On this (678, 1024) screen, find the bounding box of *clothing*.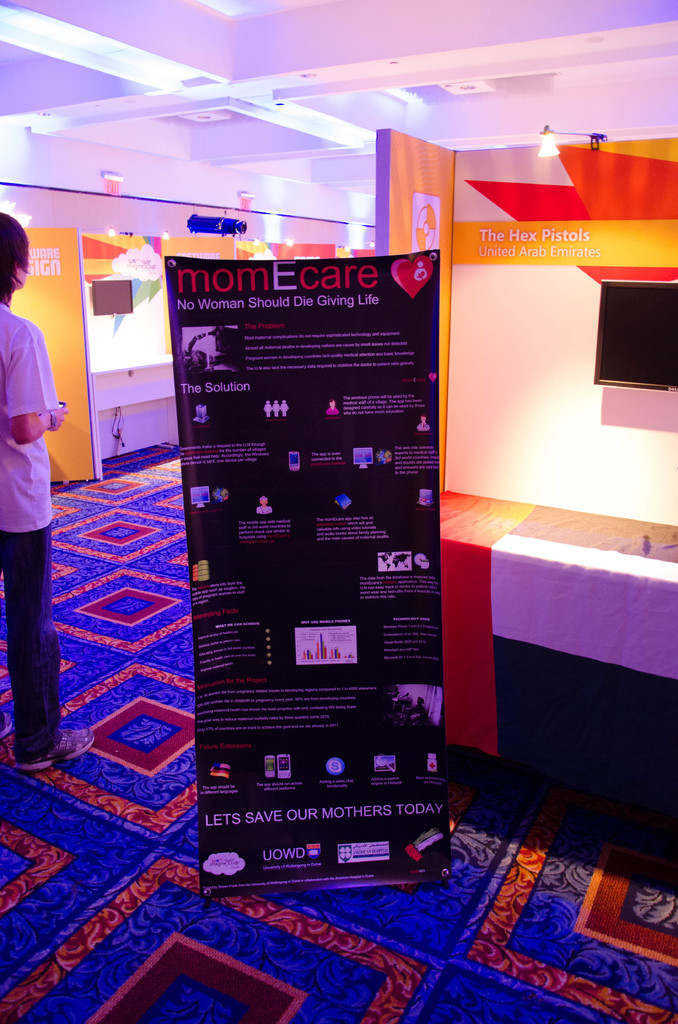
Bounding box: bbox=(0, 303, 61, 765).
